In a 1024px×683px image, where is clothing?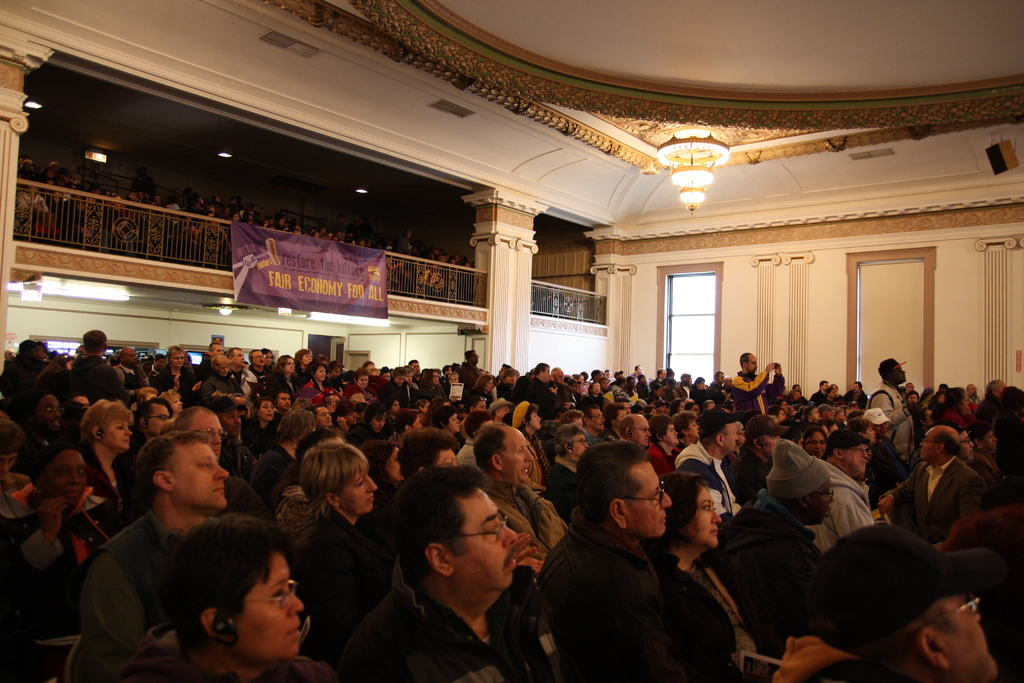
0:350:45:402.
